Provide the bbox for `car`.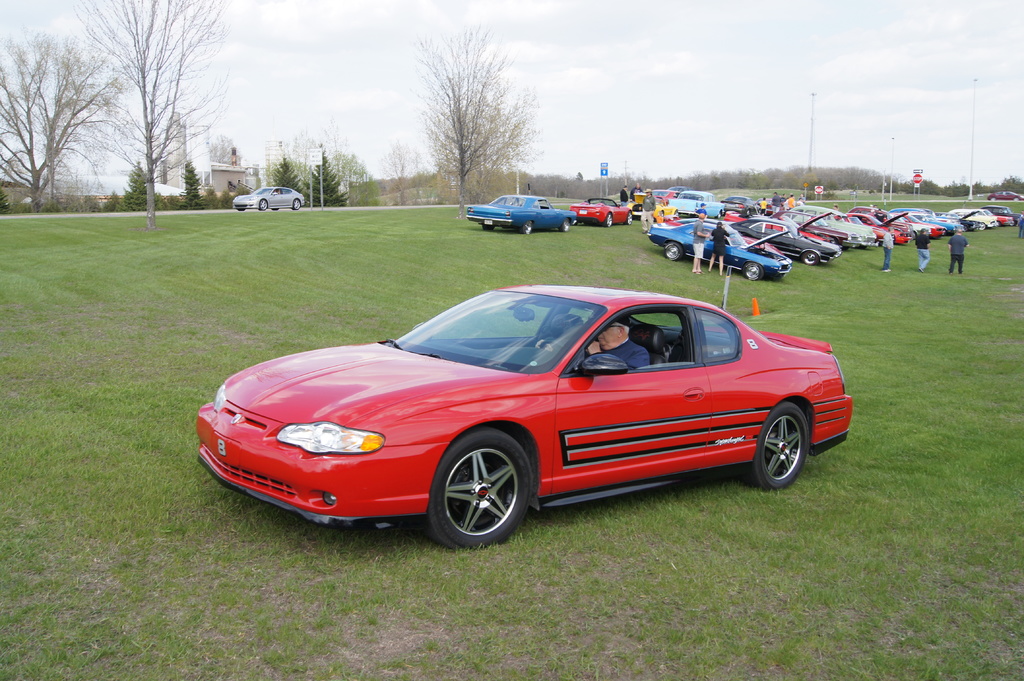
x1=665, y1=191, x2=724, y2=217.
